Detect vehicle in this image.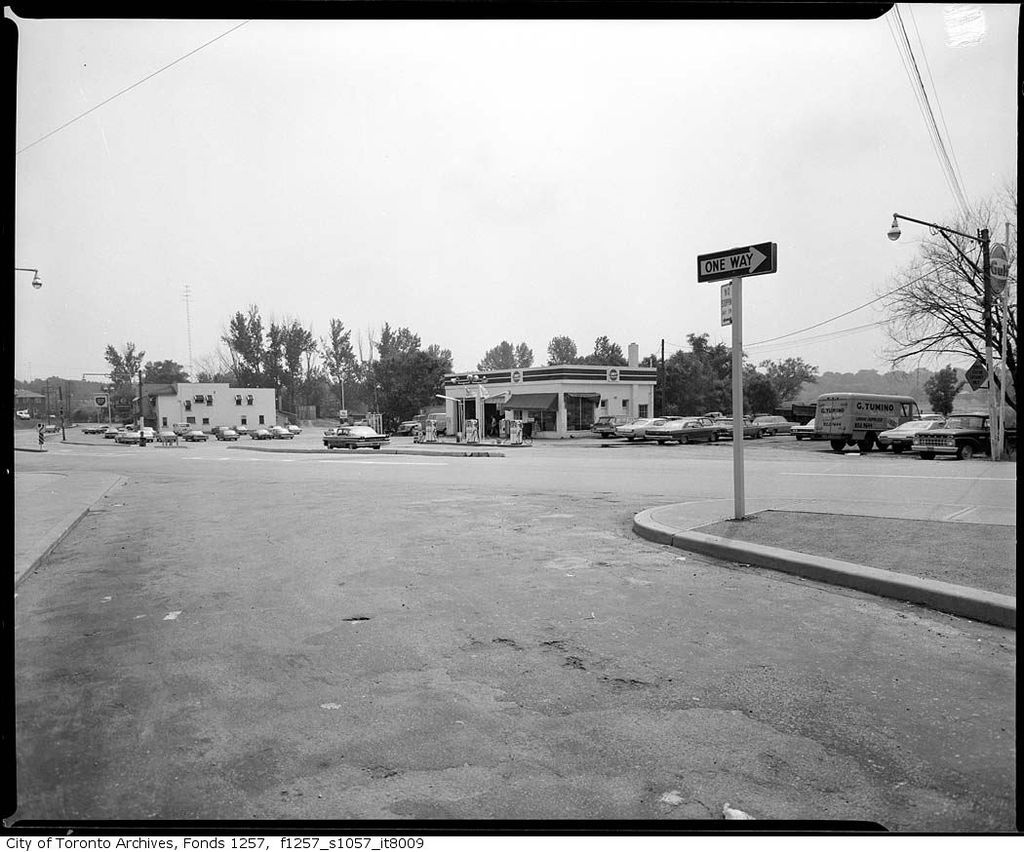
Detection: detection(267, 421, 294, 438).
